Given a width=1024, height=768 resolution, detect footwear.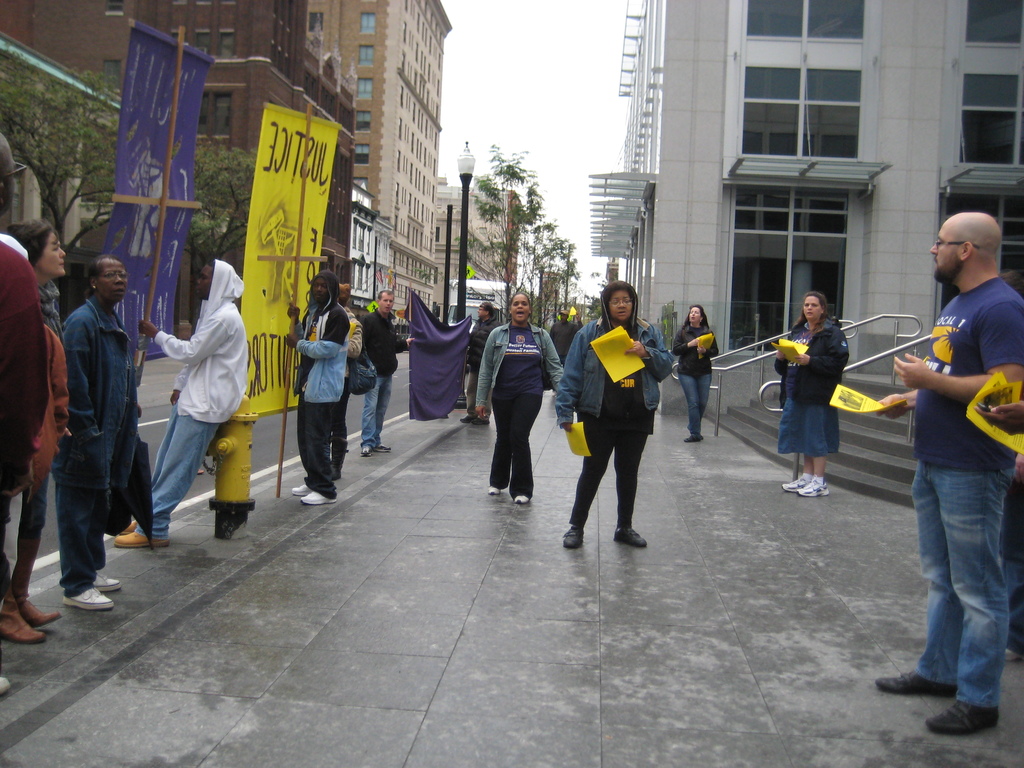
<bbox>778, 477, 804, 490</bbox>.
